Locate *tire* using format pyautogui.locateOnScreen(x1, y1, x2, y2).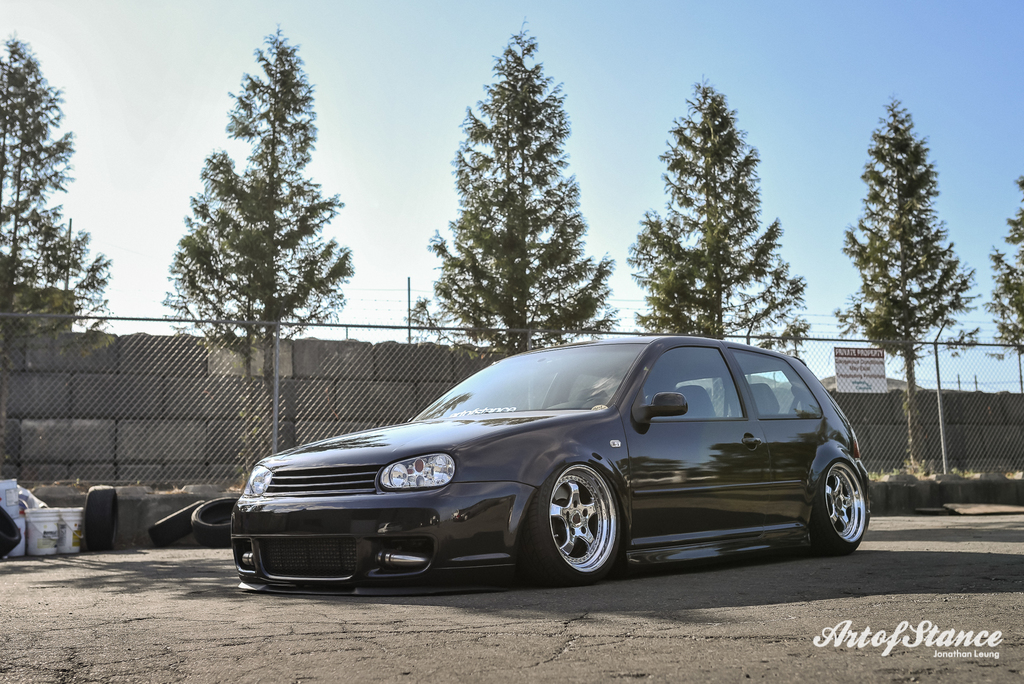
pyautogui.locateOnScreen(528, 460, 625, 587).
